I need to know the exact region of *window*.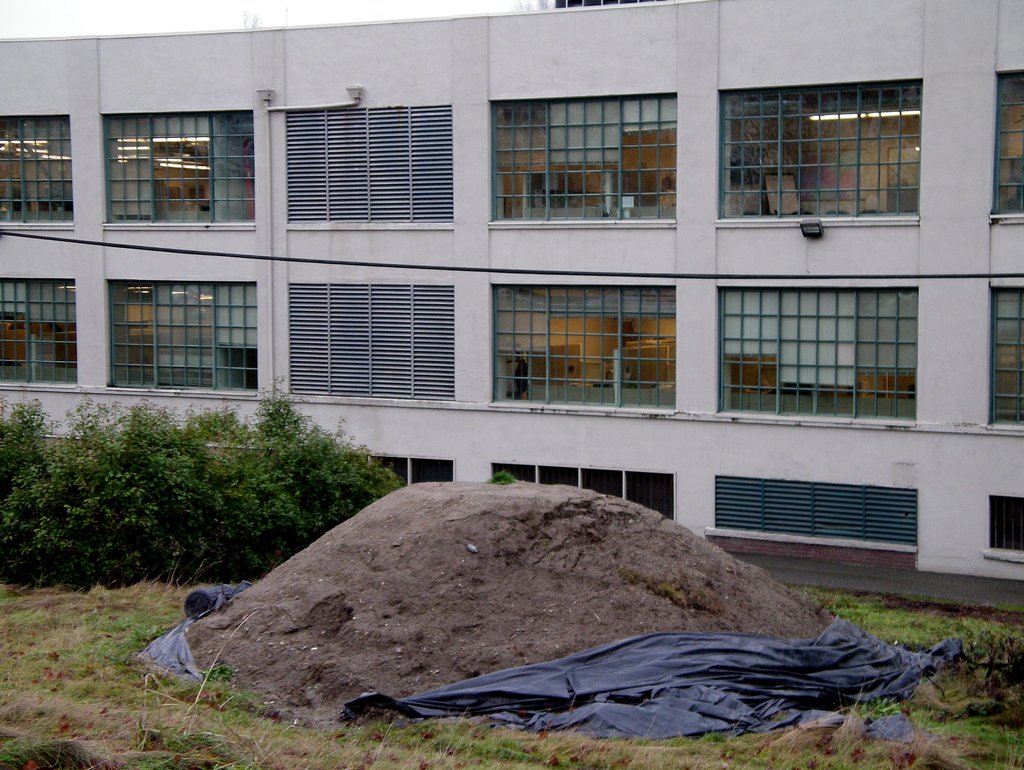
Region: select_region(716, 76, 922, 219).
